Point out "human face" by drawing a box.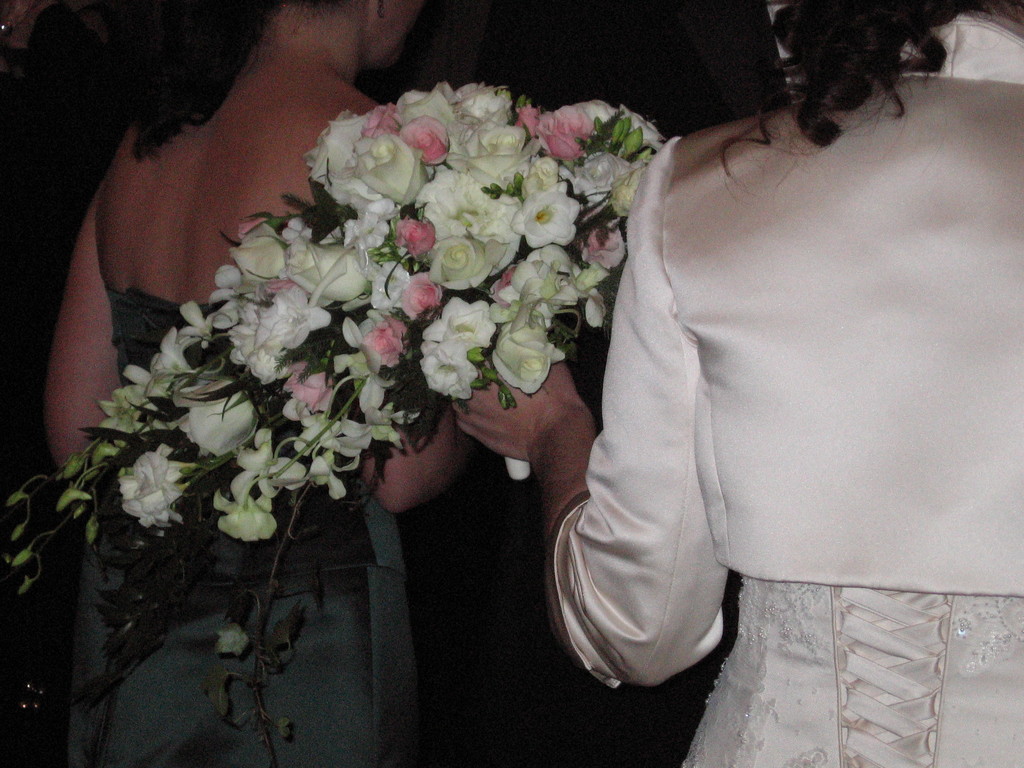
379 1 423 69.
